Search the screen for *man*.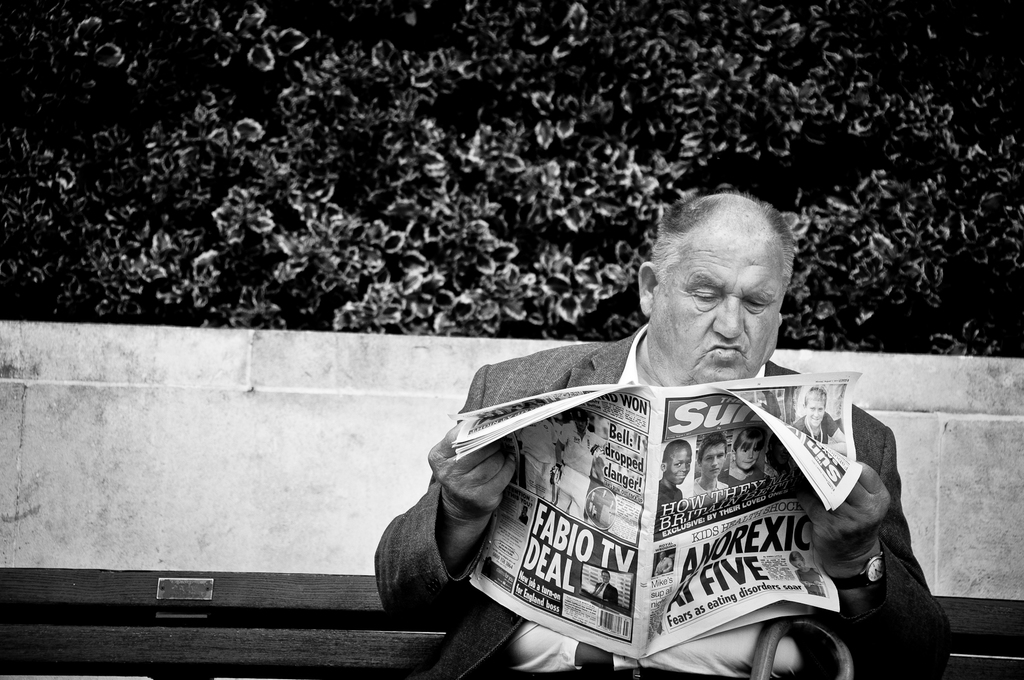
Found at (x1=589, y1=568, x2=621, y2=614).
